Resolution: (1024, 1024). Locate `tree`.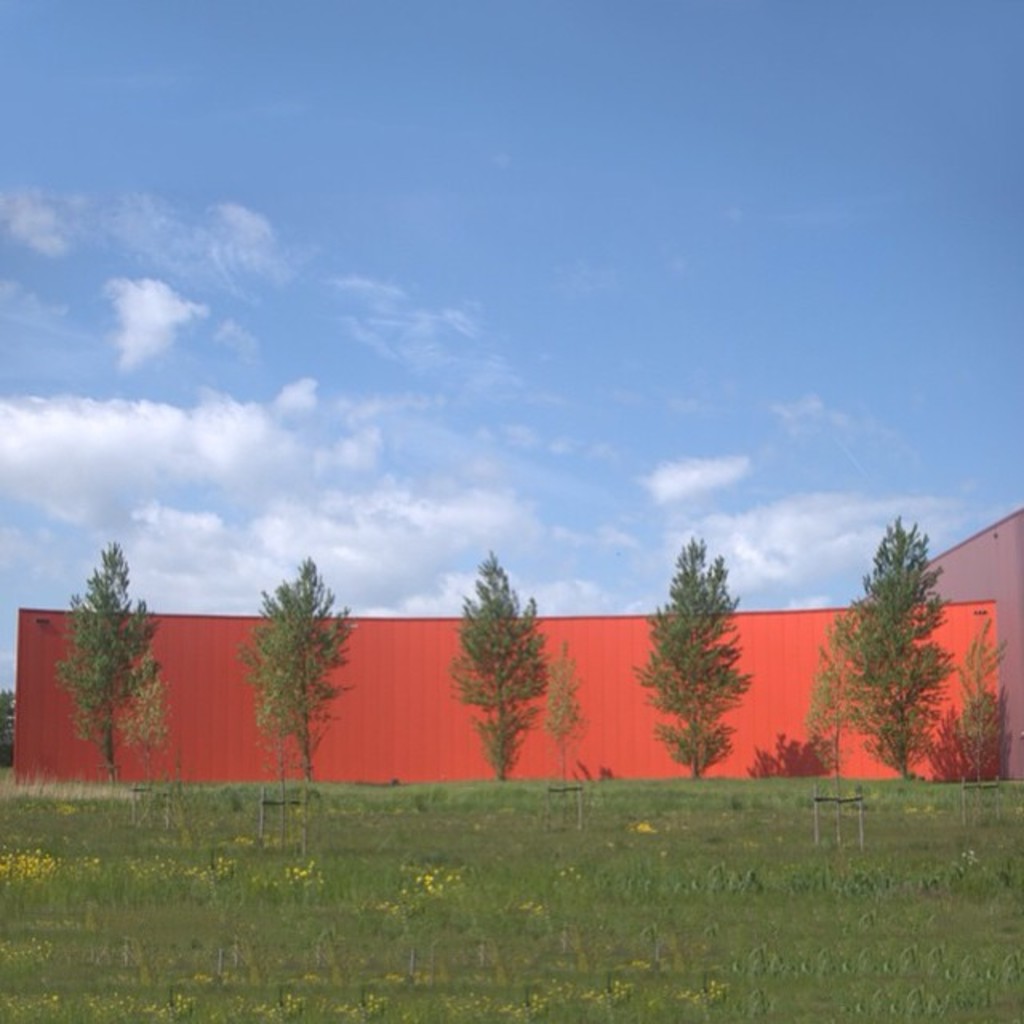
[957, 613, 1005, 819].
